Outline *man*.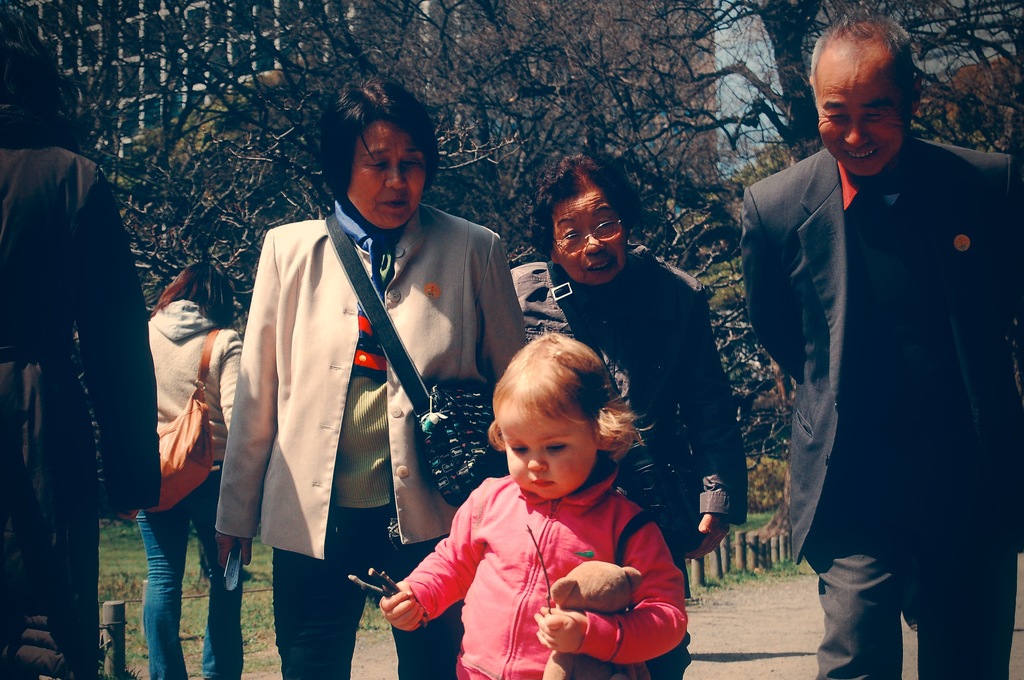
Outline: locate(742, 10, 1023, 679).
